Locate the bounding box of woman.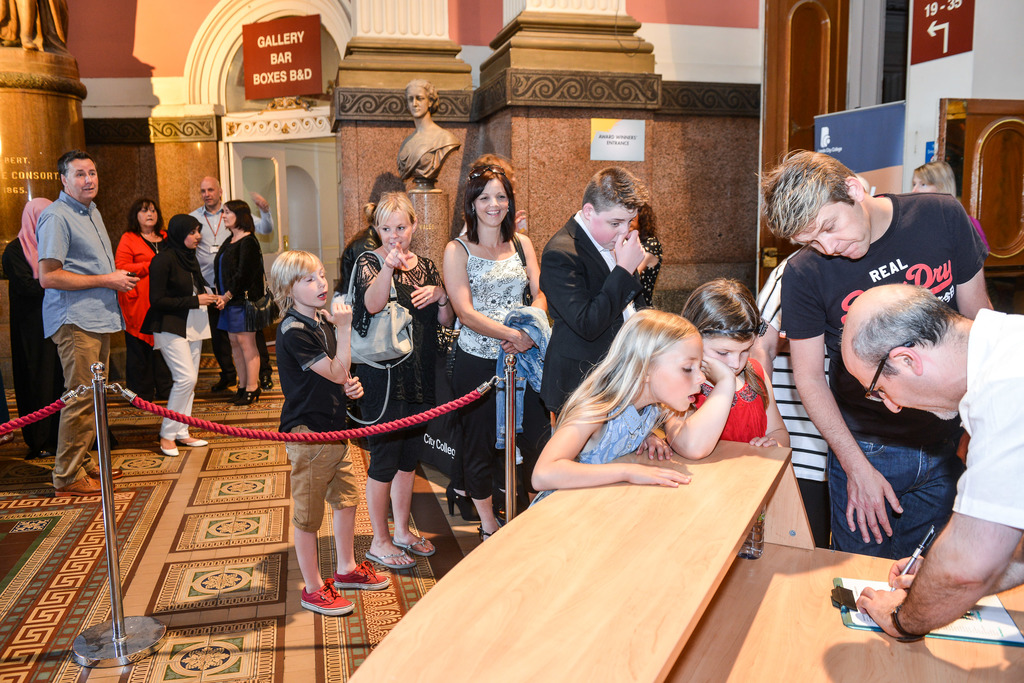
Bounding box: box=[134, 215, 204, 454].
